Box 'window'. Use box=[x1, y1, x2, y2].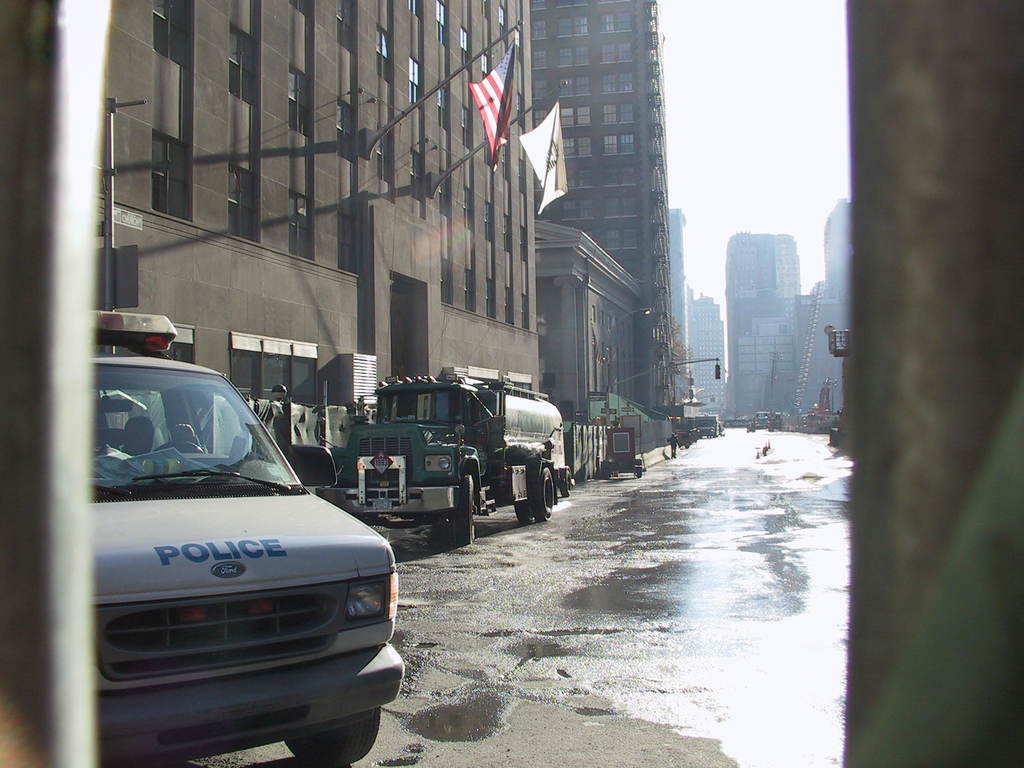
box=[481, 51, 489, 81].
